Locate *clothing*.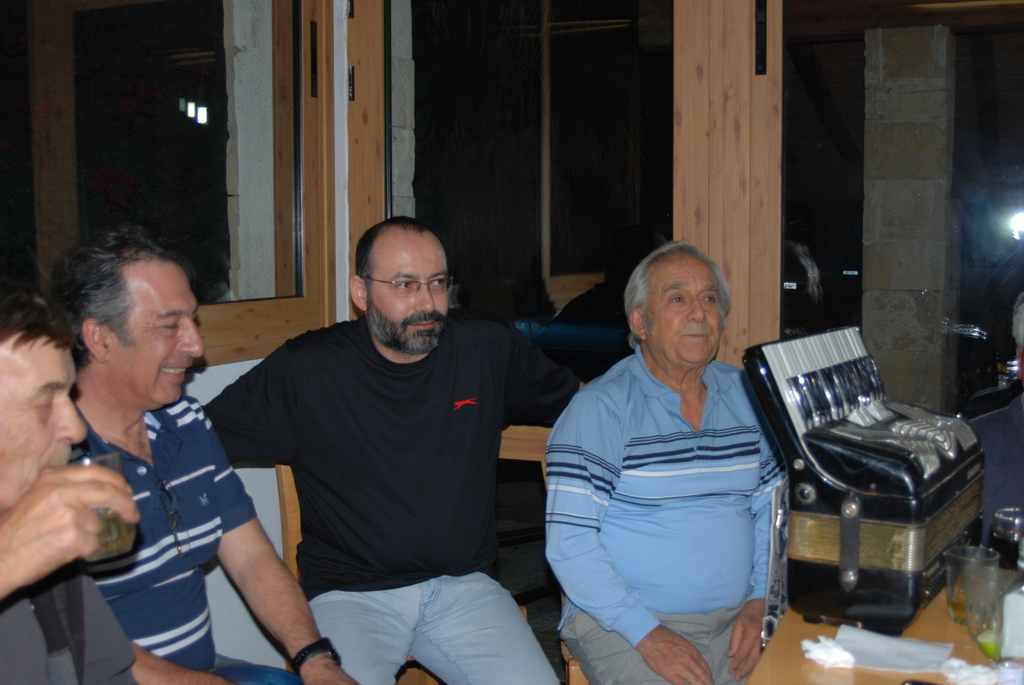
Bounding box: (84,397,296,684).
